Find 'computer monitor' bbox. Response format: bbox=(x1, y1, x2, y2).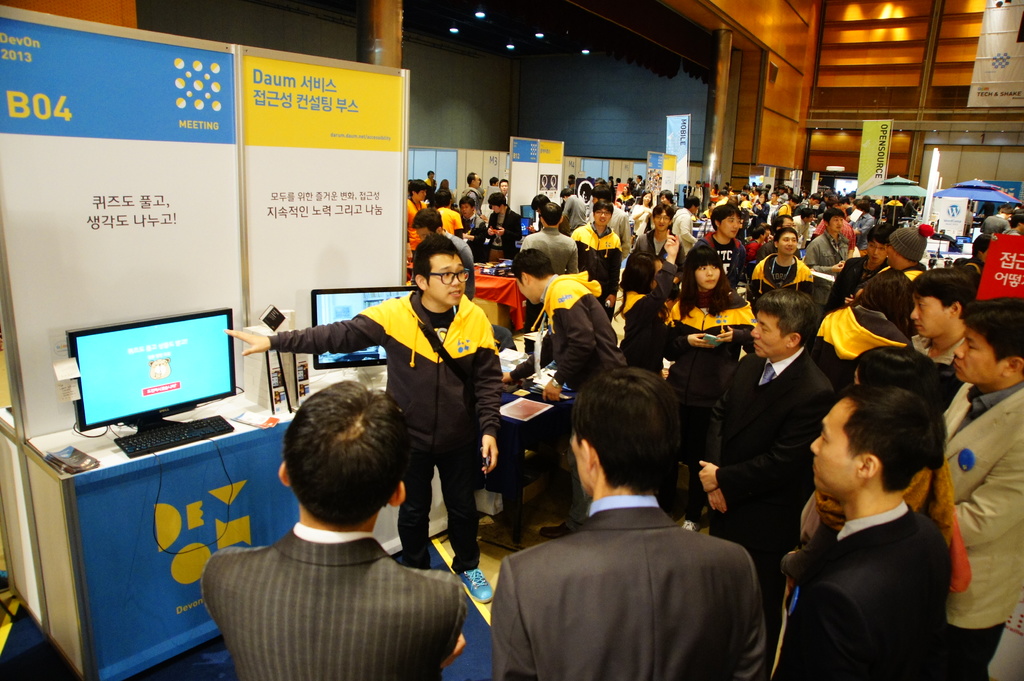
bbox=(314, 285, 417, 371).
